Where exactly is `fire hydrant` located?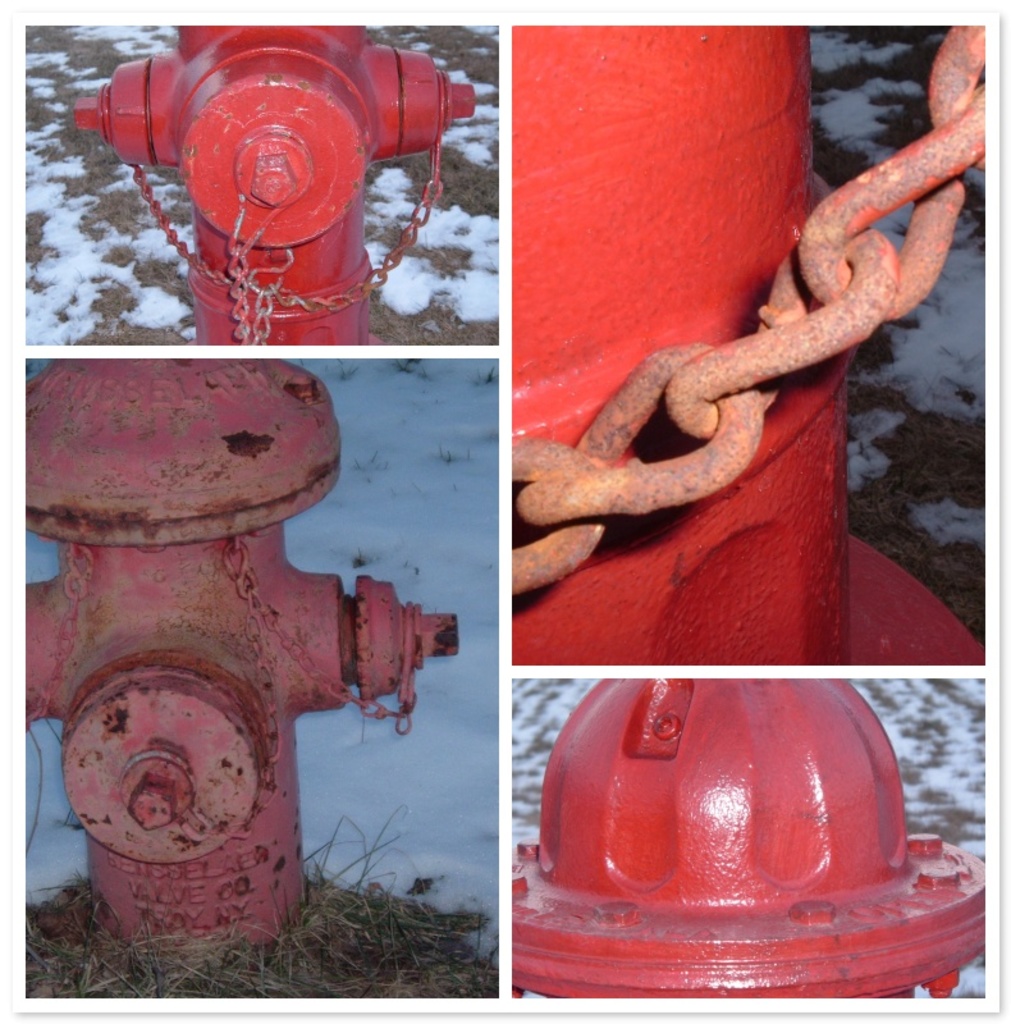
Its bounding box is box(19, 357, 459, 957).
